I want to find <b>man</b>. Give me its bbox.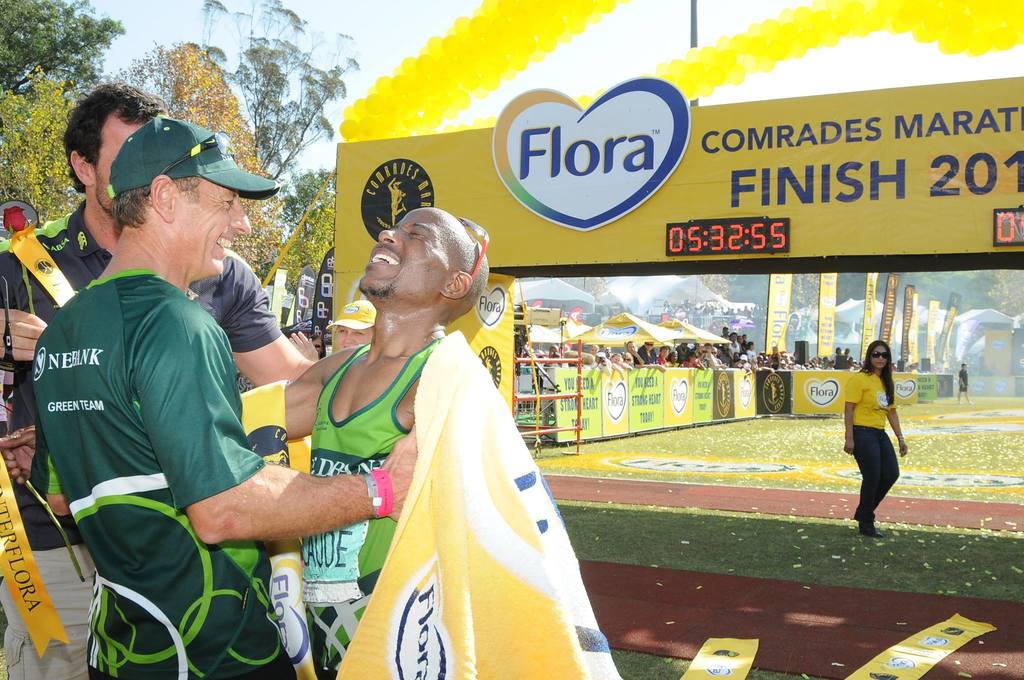
rect(285, 206, 493, 679).
